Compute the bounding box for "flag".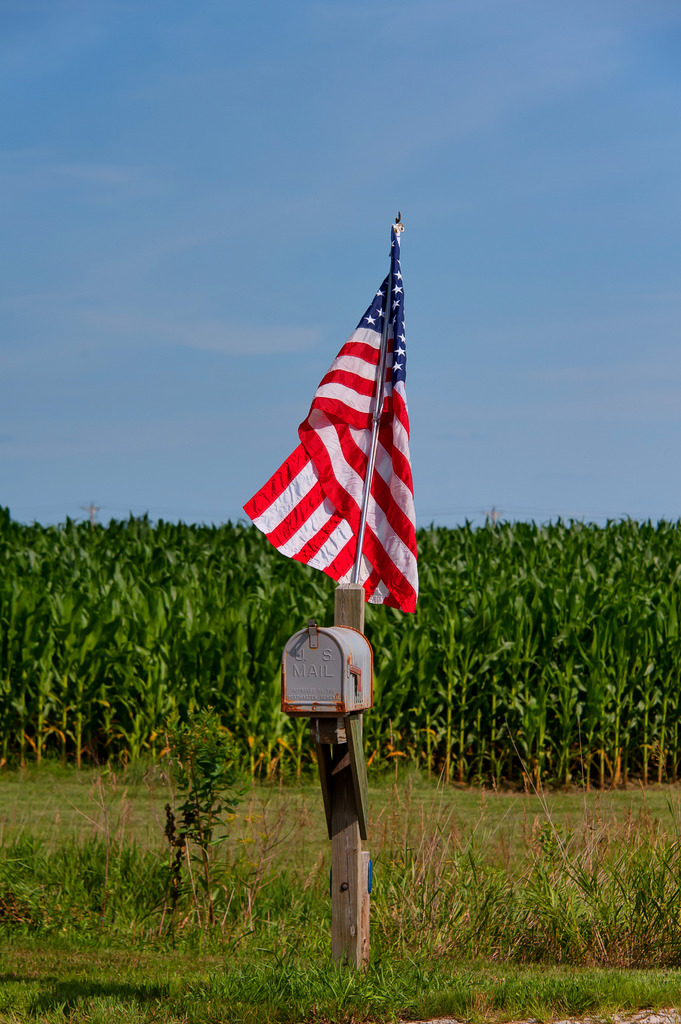
[x1=243, y1=228, x2=424, y2=638].
